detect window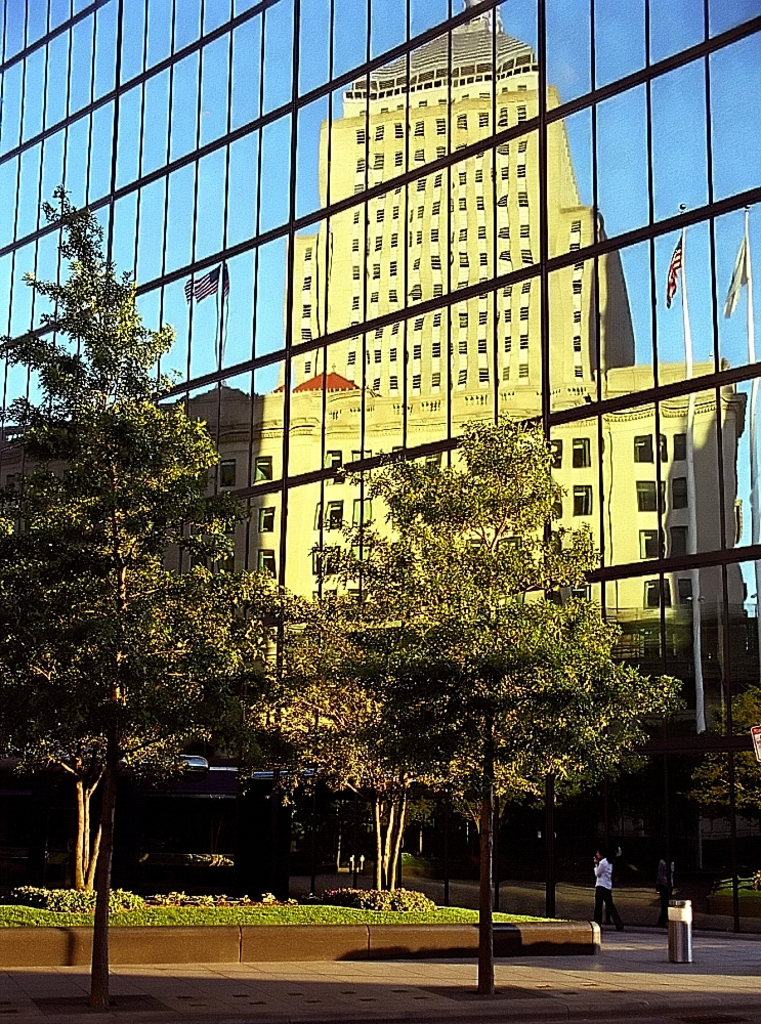
crop(219, 464, 239, 493)
